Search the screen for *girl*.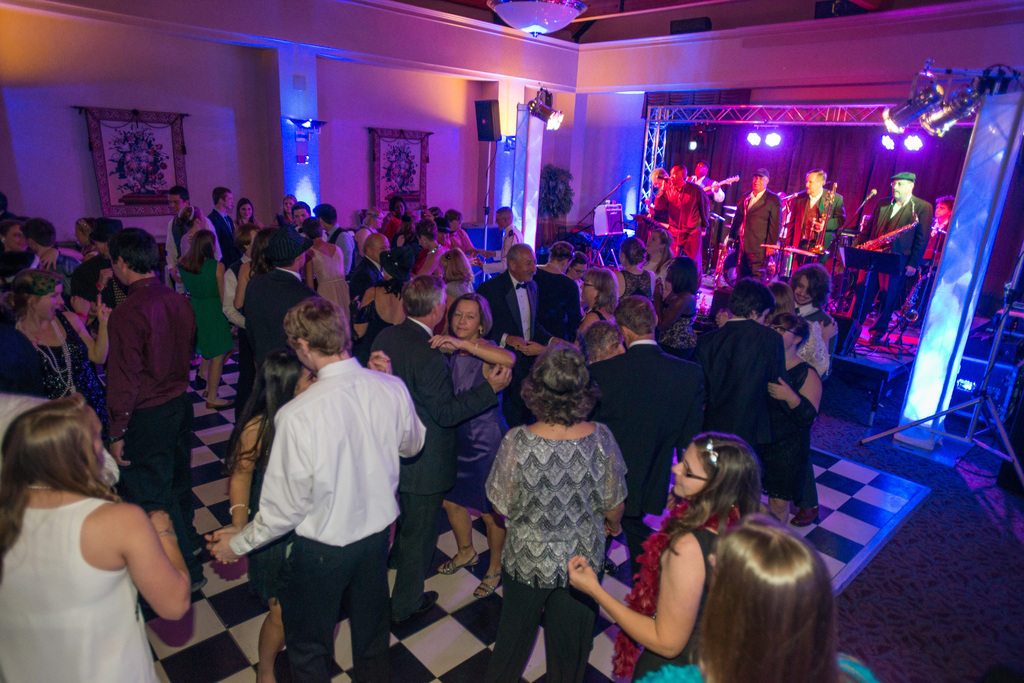
Found at left=442, top=209, right=472, bottom=254.
